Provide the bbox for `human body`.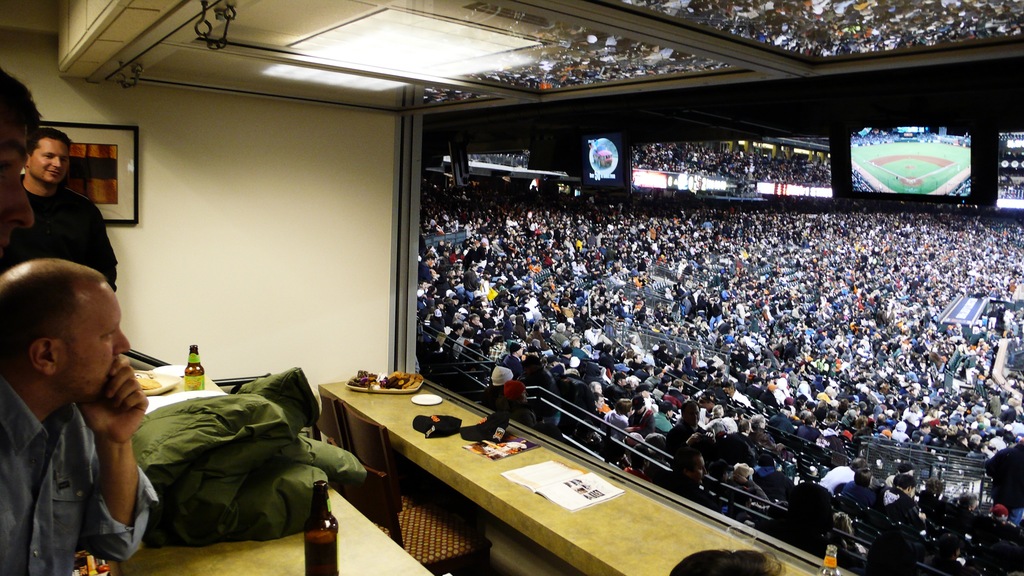
pyautogui.locateOnScreen(514, 214, 524, 222).
